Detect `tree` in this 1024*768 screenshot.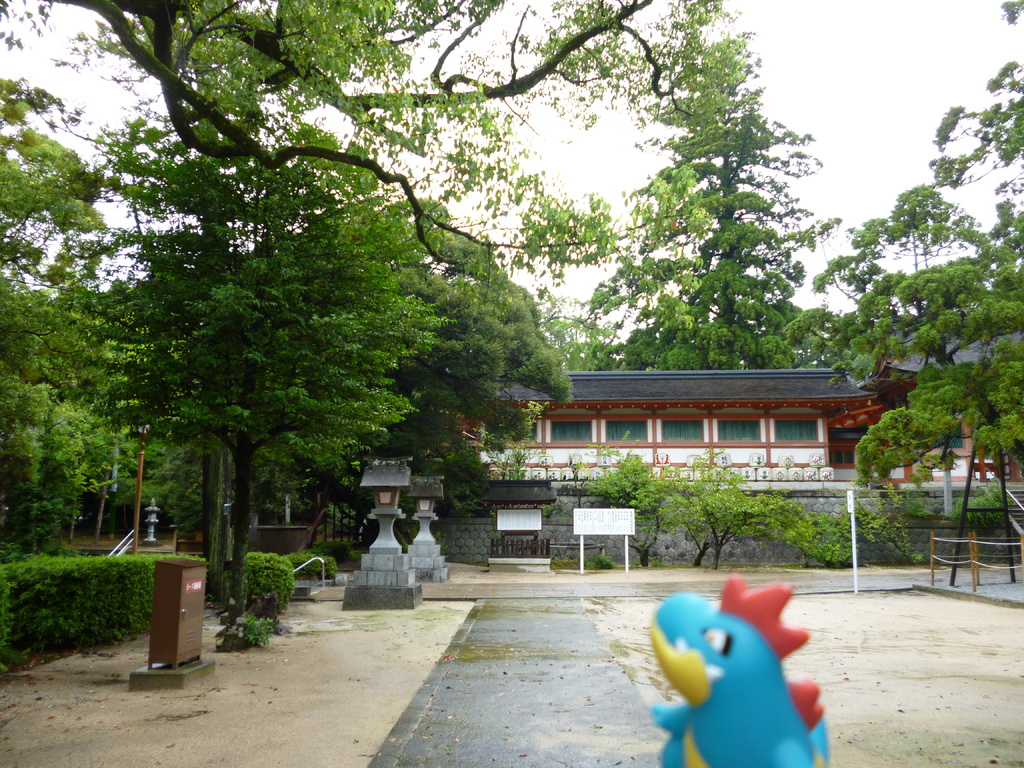
Detection: 808 0 1023 490.
